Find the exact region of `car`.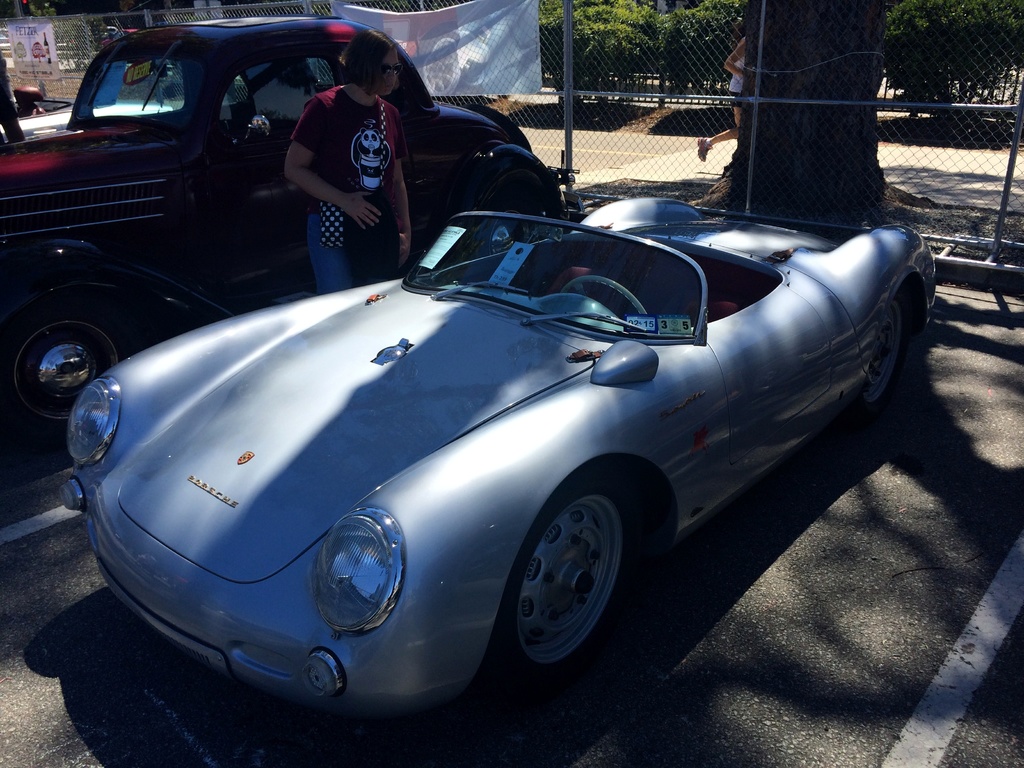
Exact region: box=[61, 145, 939, 714].
